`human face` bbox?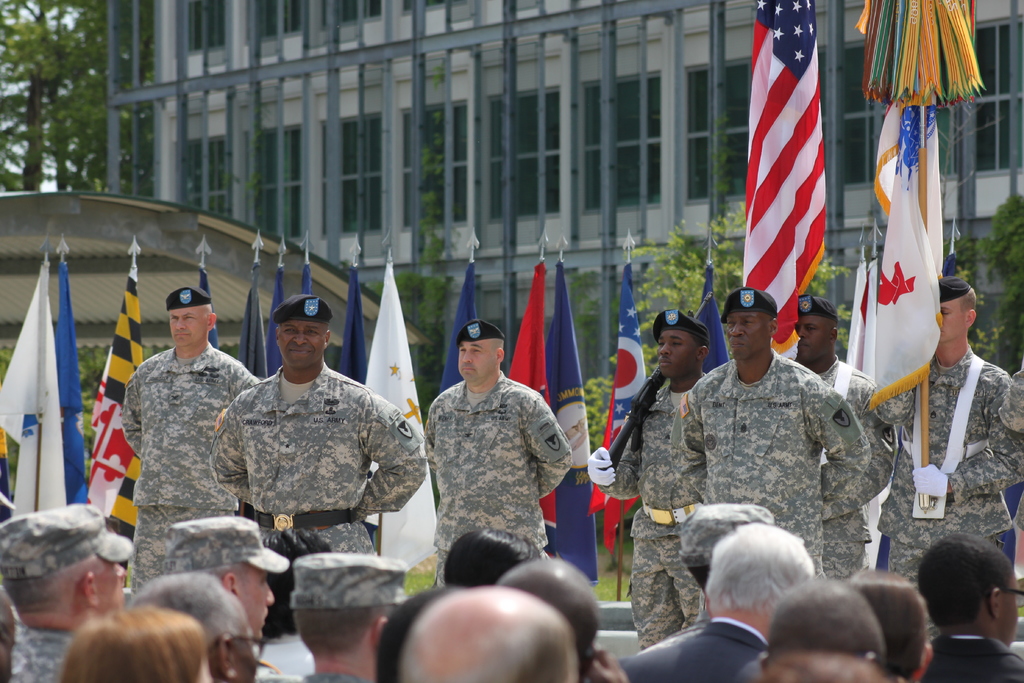
[999,573,1019,650]
